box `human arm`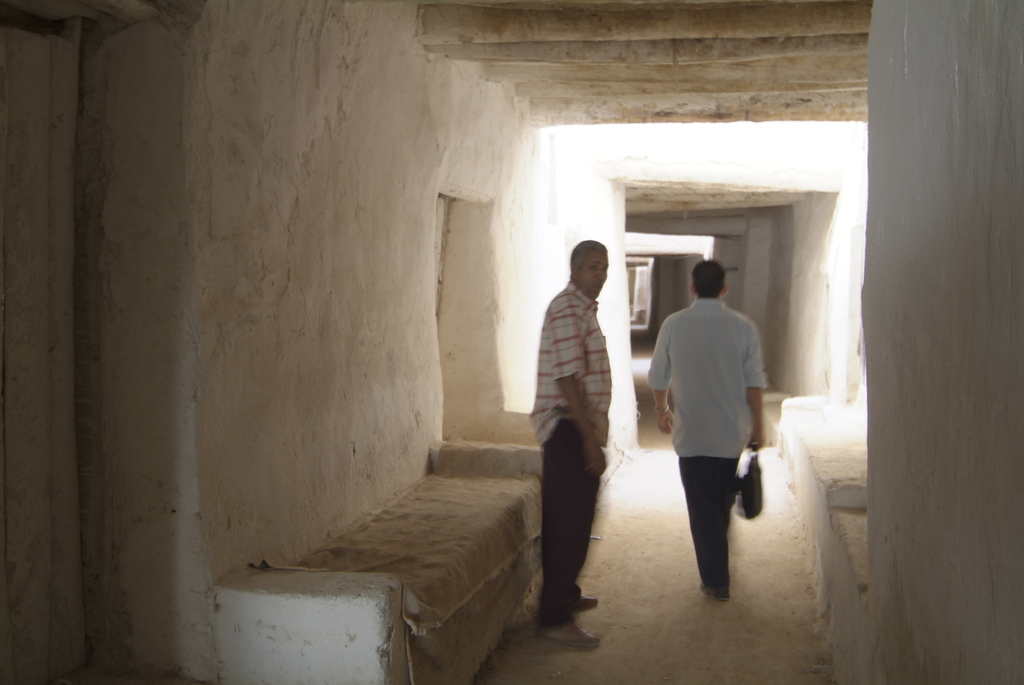
select_region(548, 308, 608, 474)
